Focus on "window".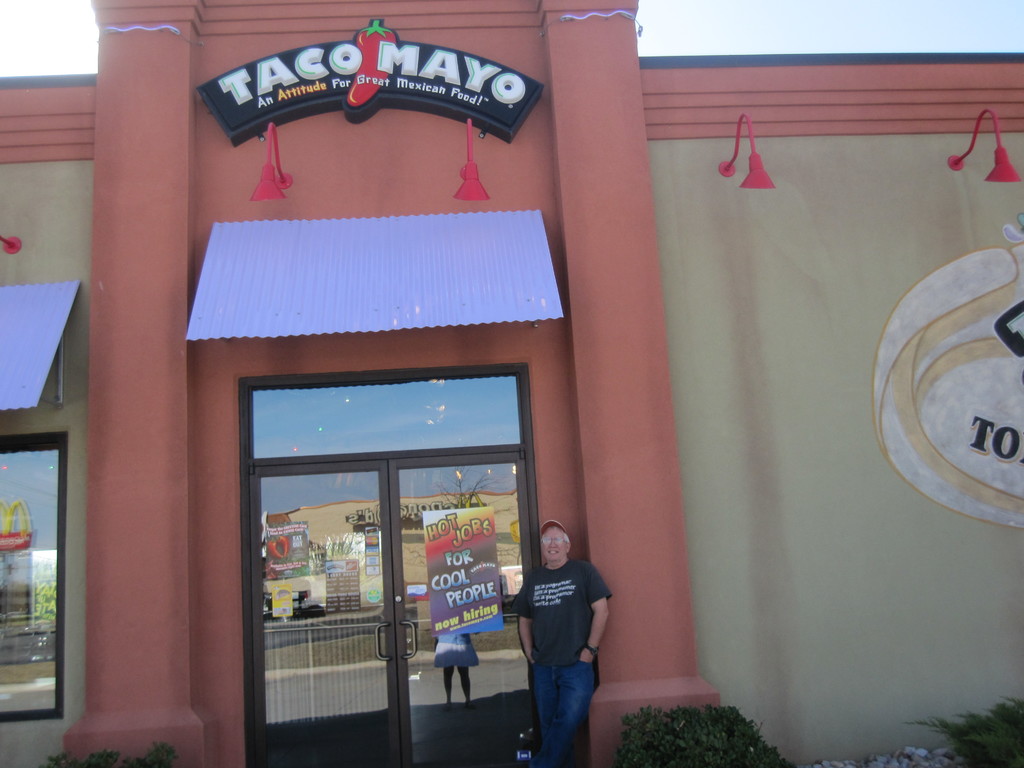
Focused at bbox=[4, 390, 83, 728].
